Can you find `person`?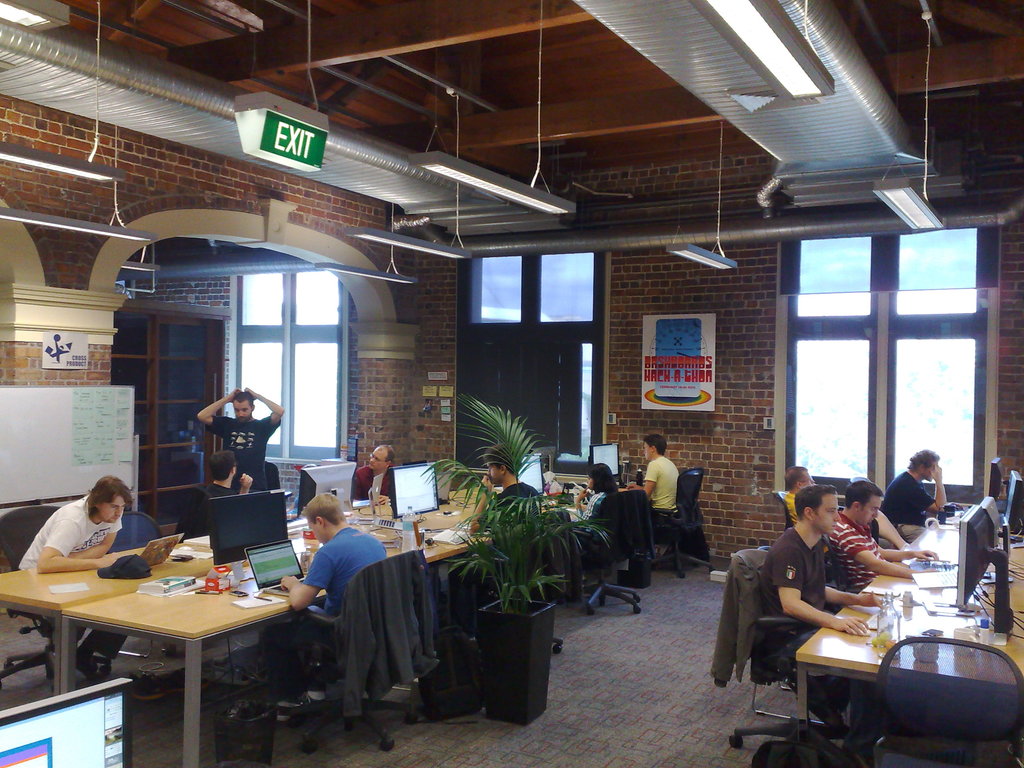
Yes, bounding box: [x1=170, y1=442, x2=252, y2=533].
